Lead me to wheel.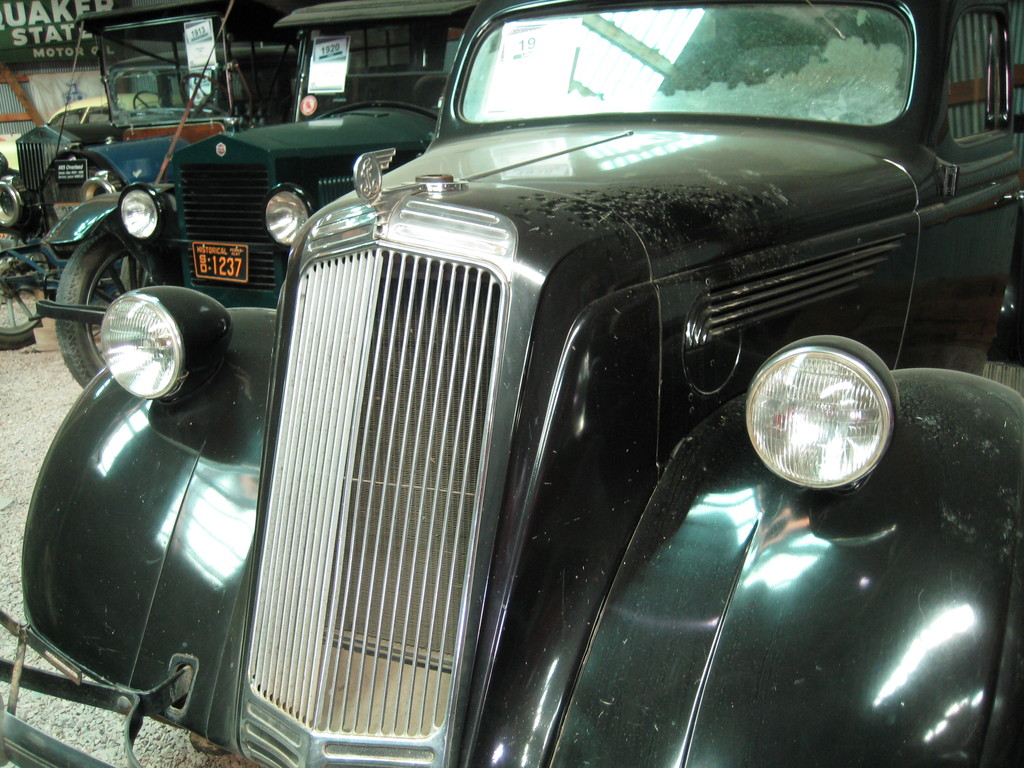
Lead to select_region(51, 225, 173, 392).
